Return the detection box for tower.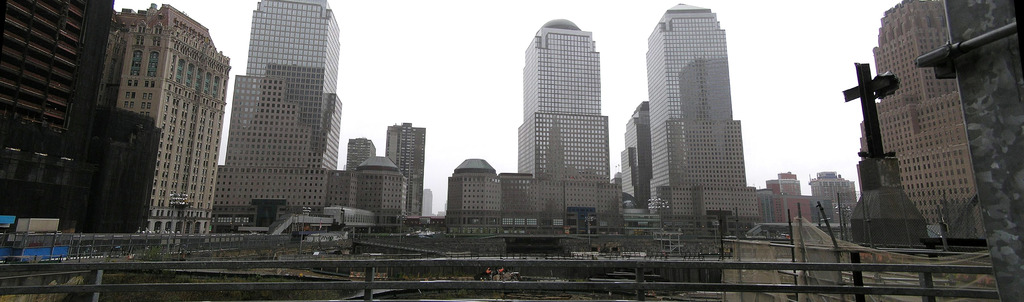
box(383, 120, 428, 214).
